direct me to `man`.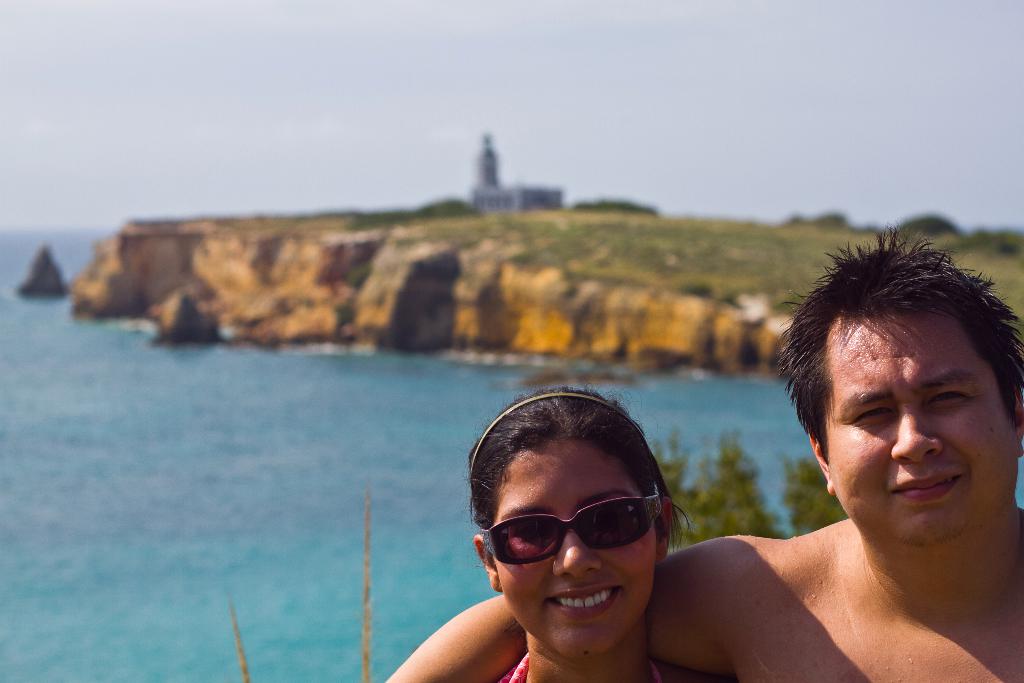
Direction: pyautogui.locateOnScreen(383, 226, 1021, 682).
